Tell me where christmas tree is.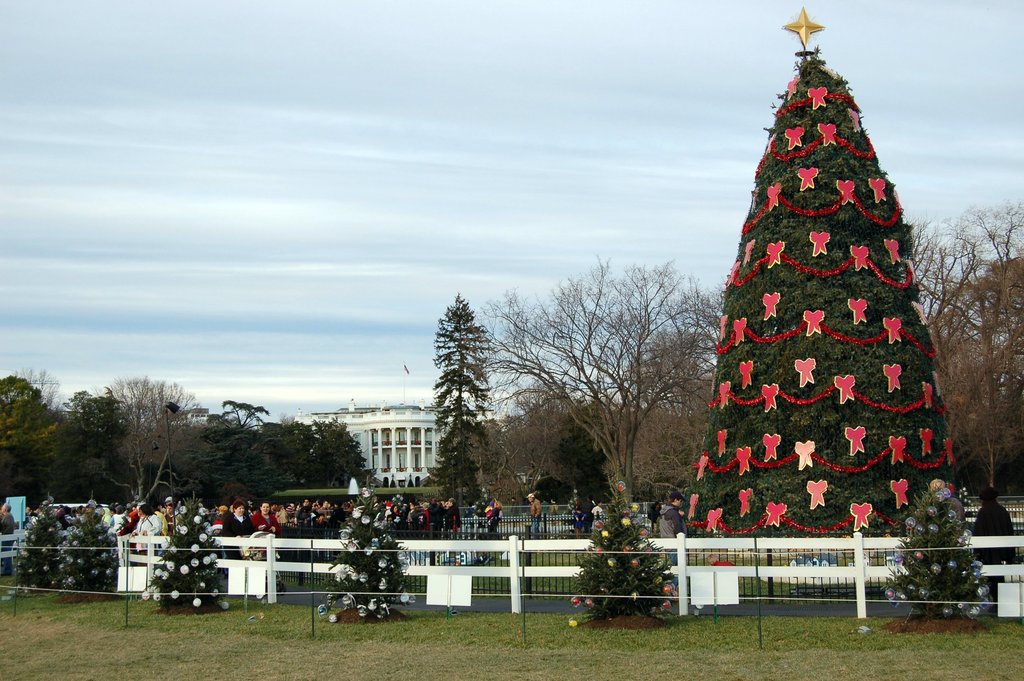
christmas tree is at box=[565, 477, 671, 627].
